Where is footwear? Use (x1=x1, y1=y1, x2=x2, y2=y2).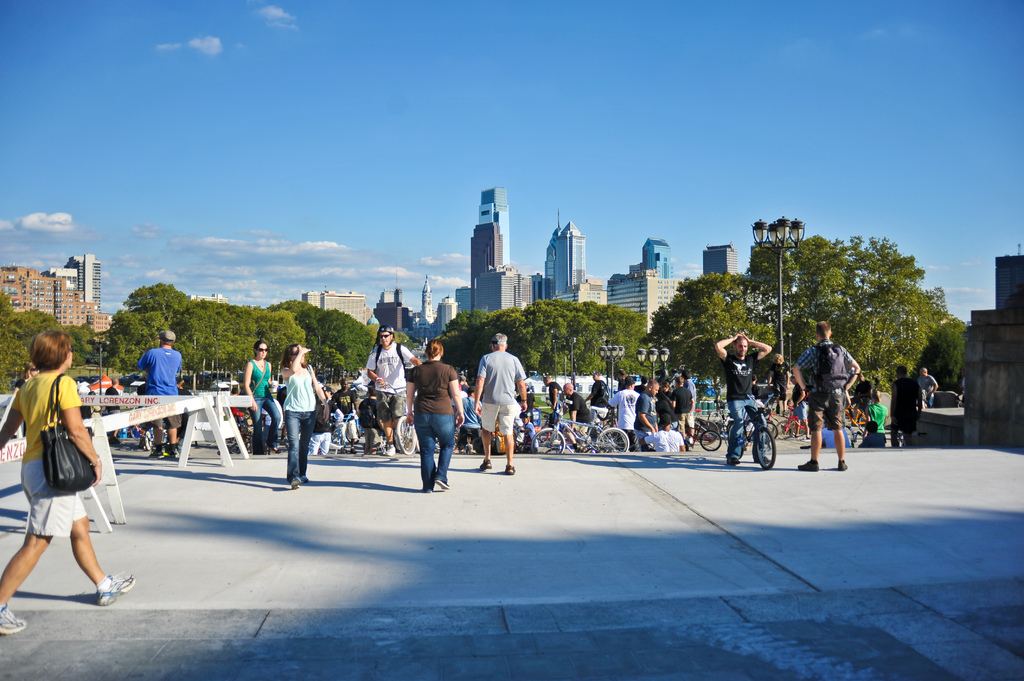
(x1=0, y1=595, x2=26, y2=636).
